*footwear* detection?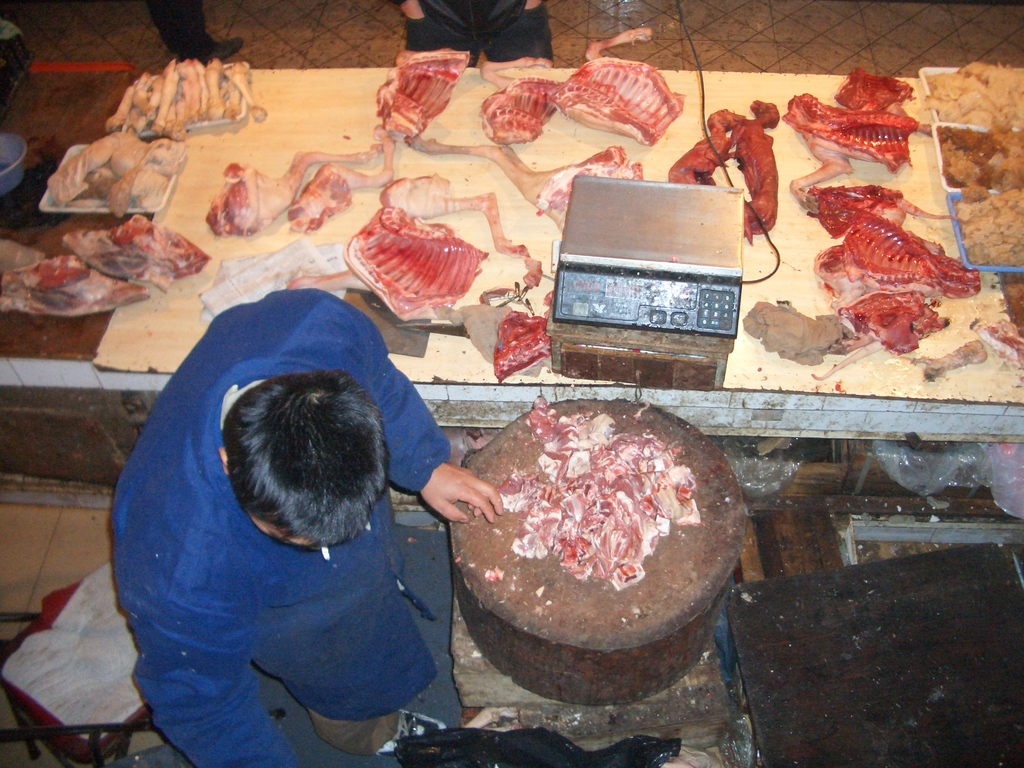
371, 708, 456, 759
